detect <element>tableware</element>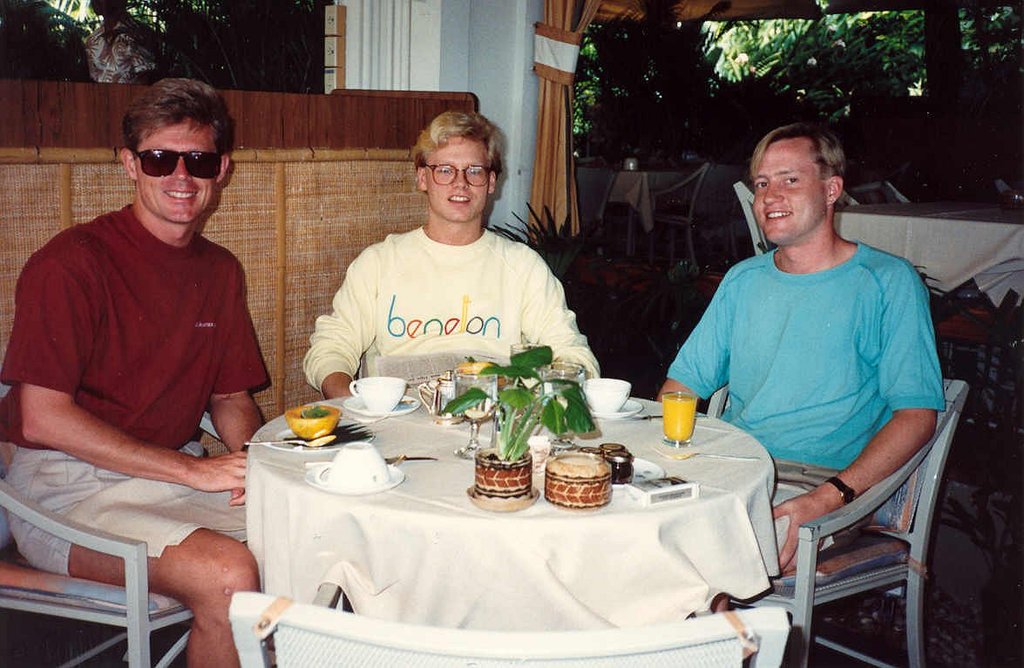
336,444,390,491
